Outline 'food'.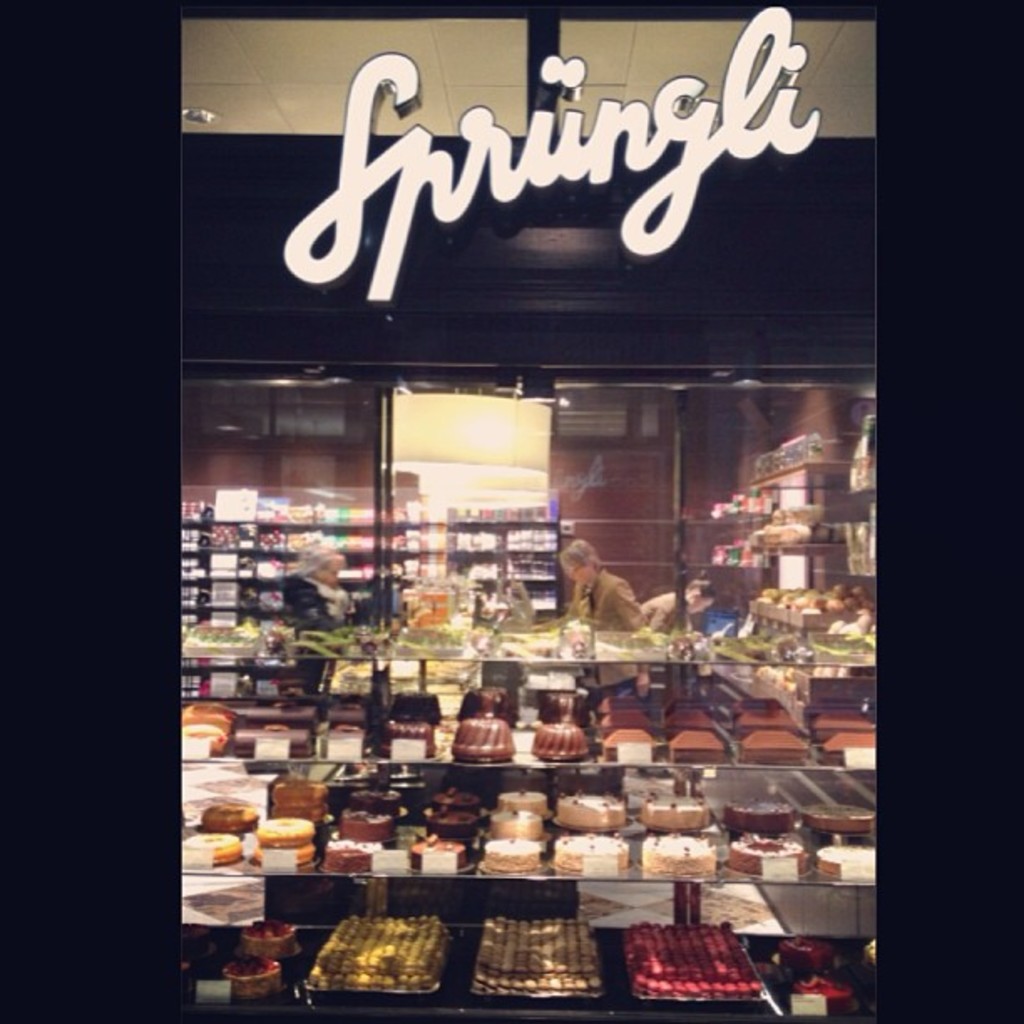
Outline: bbox=(724, 833, 812, 878).
